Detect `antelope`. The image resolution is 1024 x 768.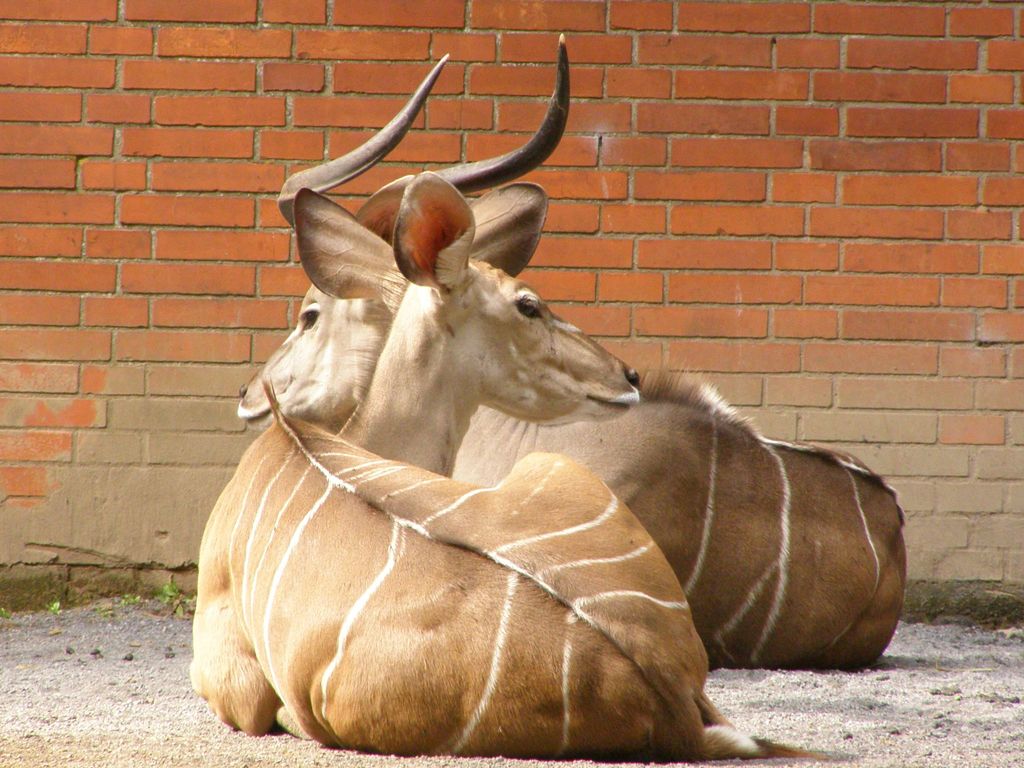
x1=186, y1=168, x2=847, y2=762.
